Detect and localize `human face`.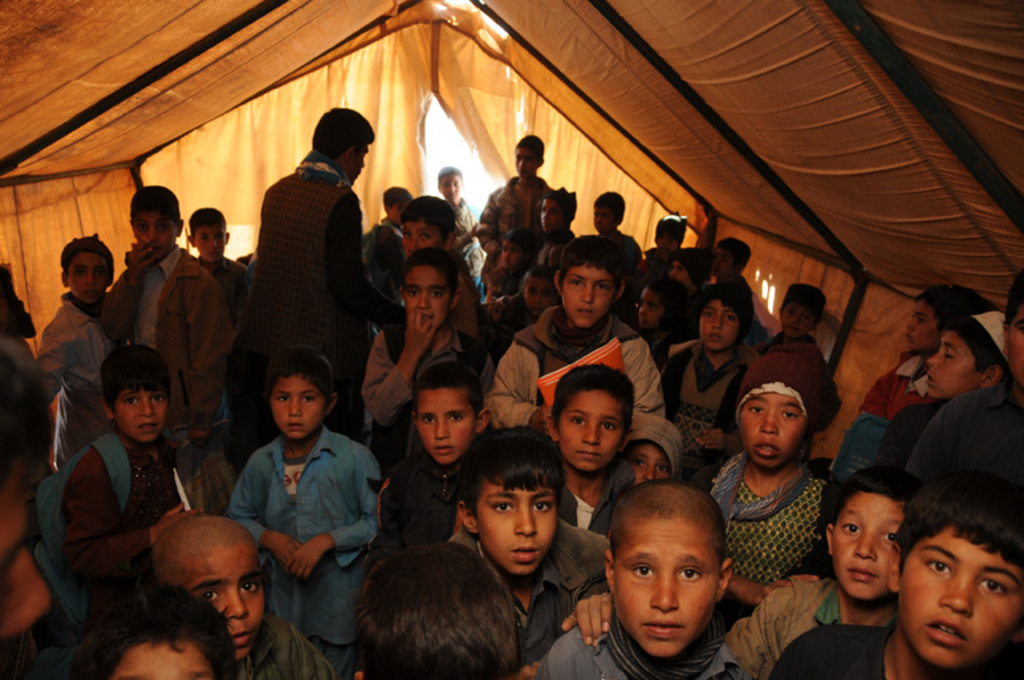
Localized at (x1=0, y1=451, x2=56, y2=640).
